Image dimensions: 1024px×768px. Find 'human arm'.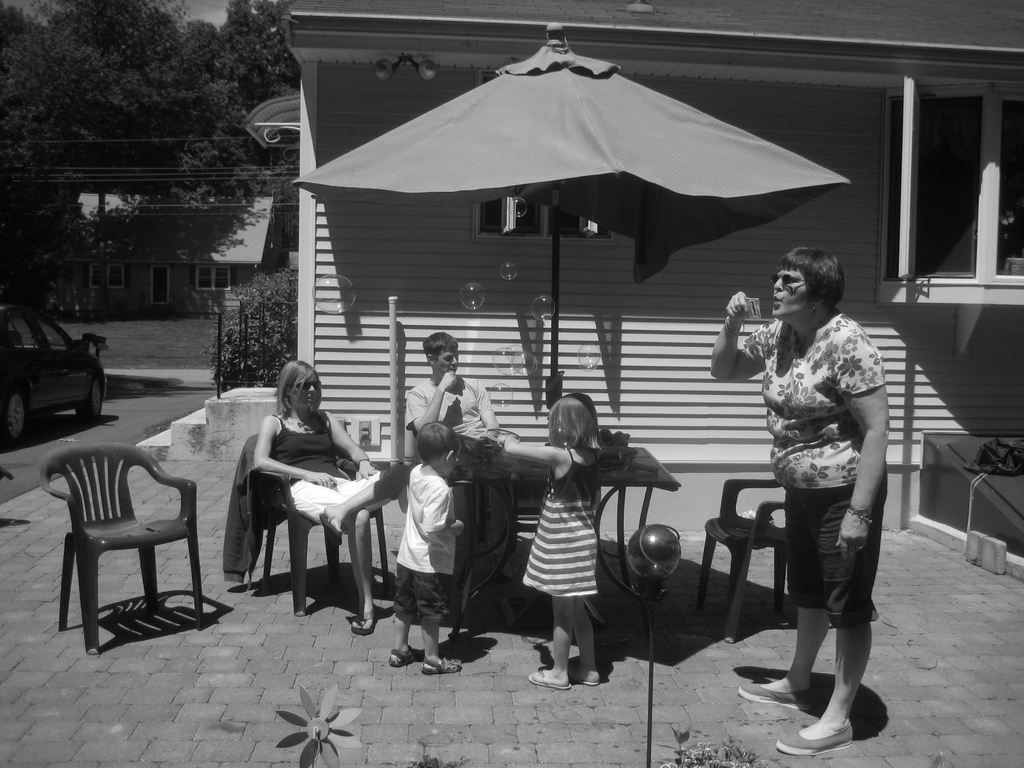
{"left": 404, "top": 371, "right": 456, "bottom": 435}.
